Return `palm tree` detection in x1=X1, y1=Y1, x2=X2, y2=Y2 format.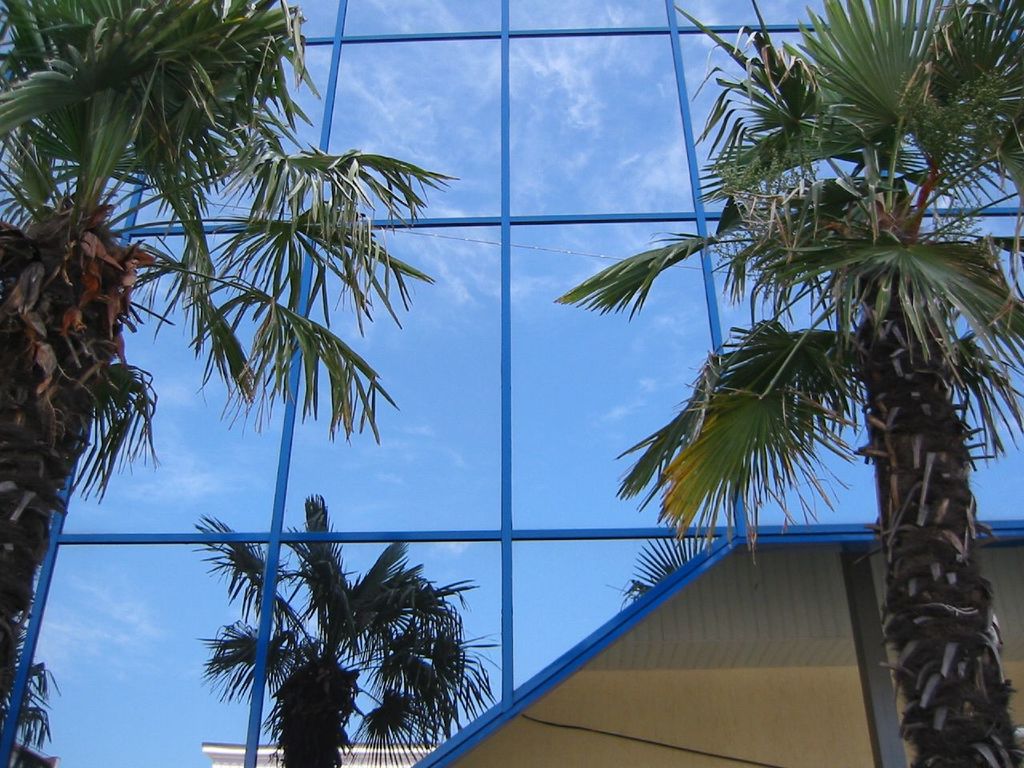
x1=550, y1=0, x2=1023, y2=762.
